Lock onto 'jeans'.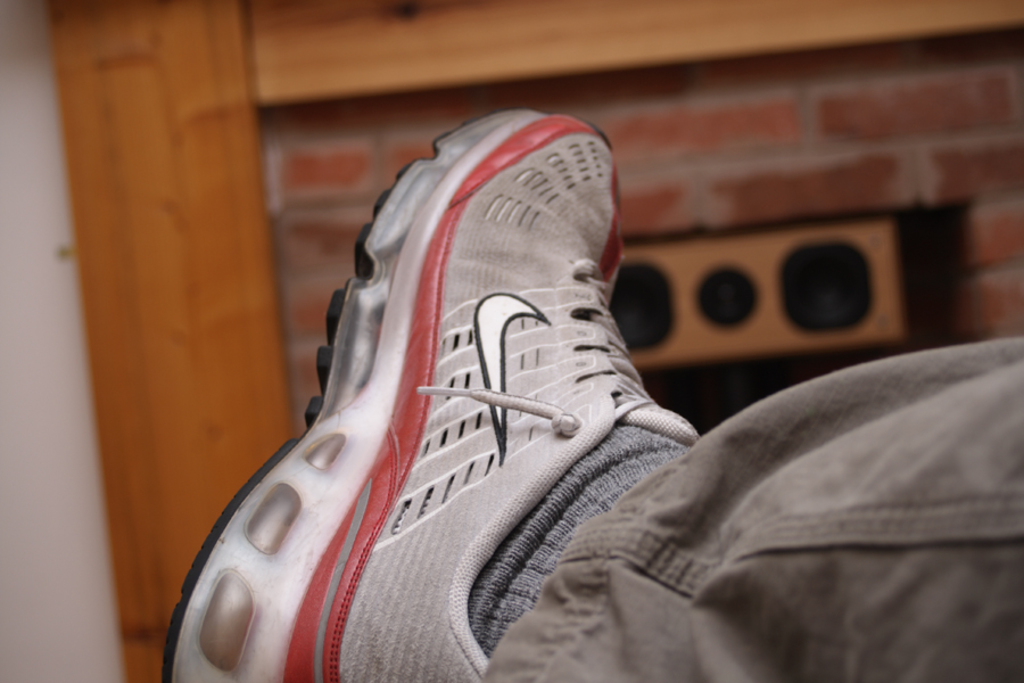
Locked: (left=576, top=353, right=945, bottom=652).
